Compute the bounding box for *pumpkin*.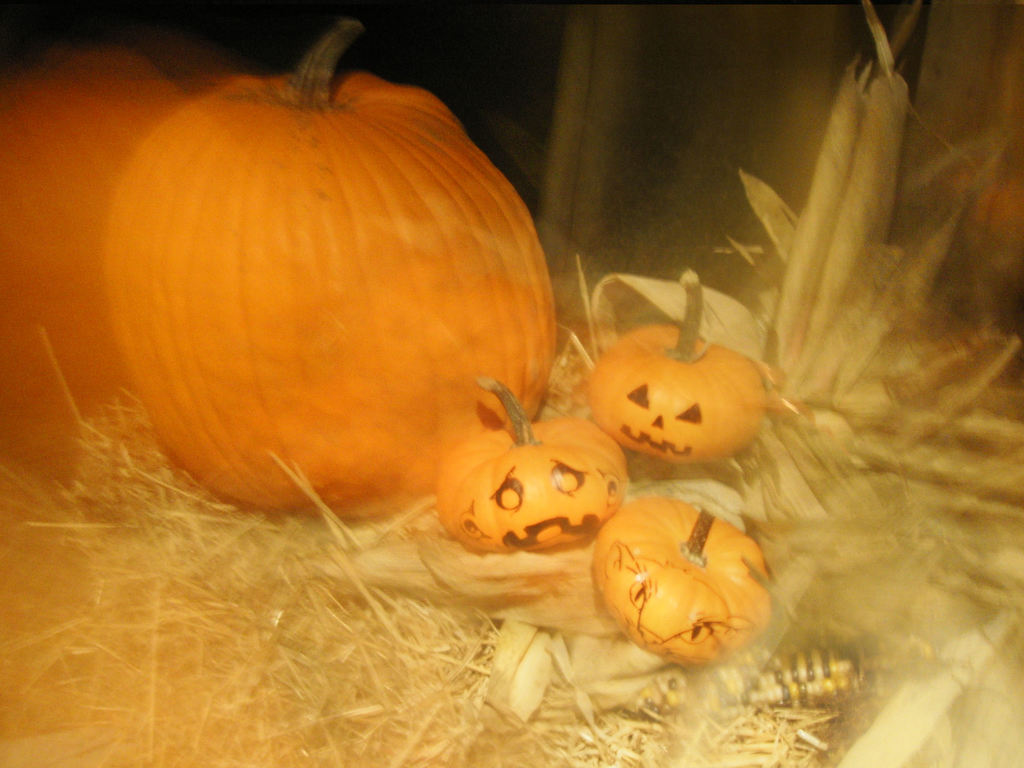
102:19:550:525.
